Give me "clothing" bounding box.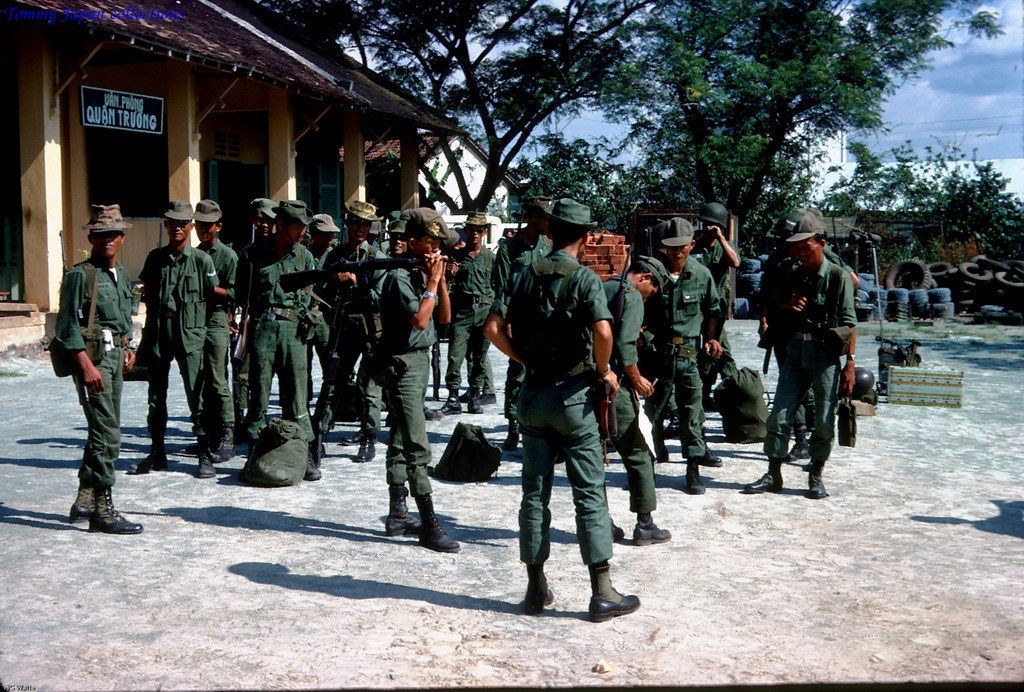
crop(601, 274, 656, 513).
